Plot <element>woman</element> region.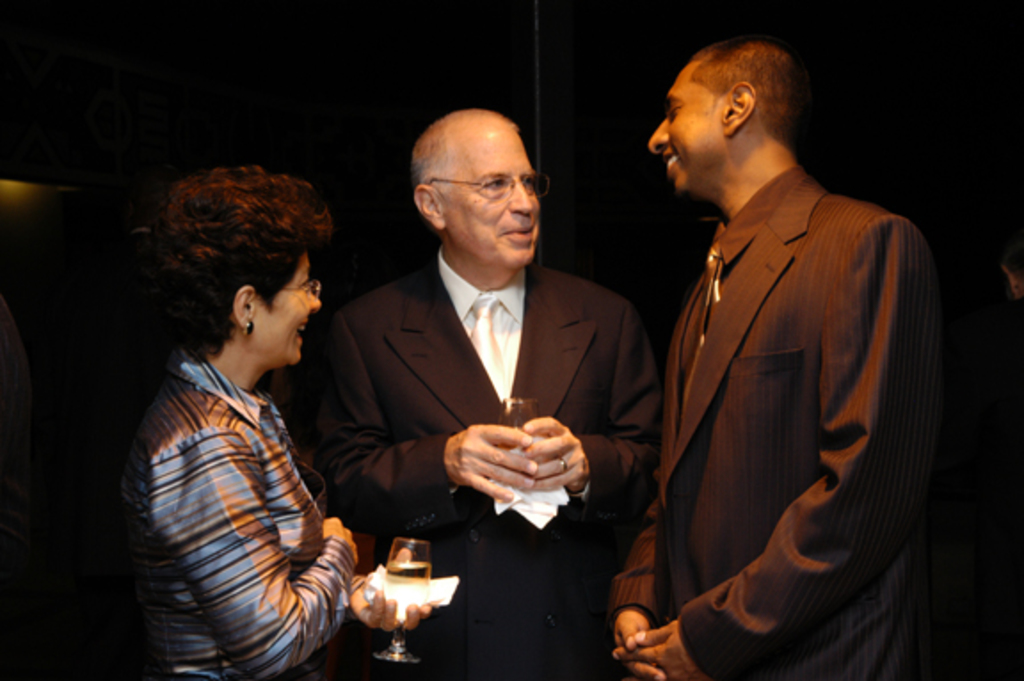
Plotted at region(110, 151, 373, 680).
